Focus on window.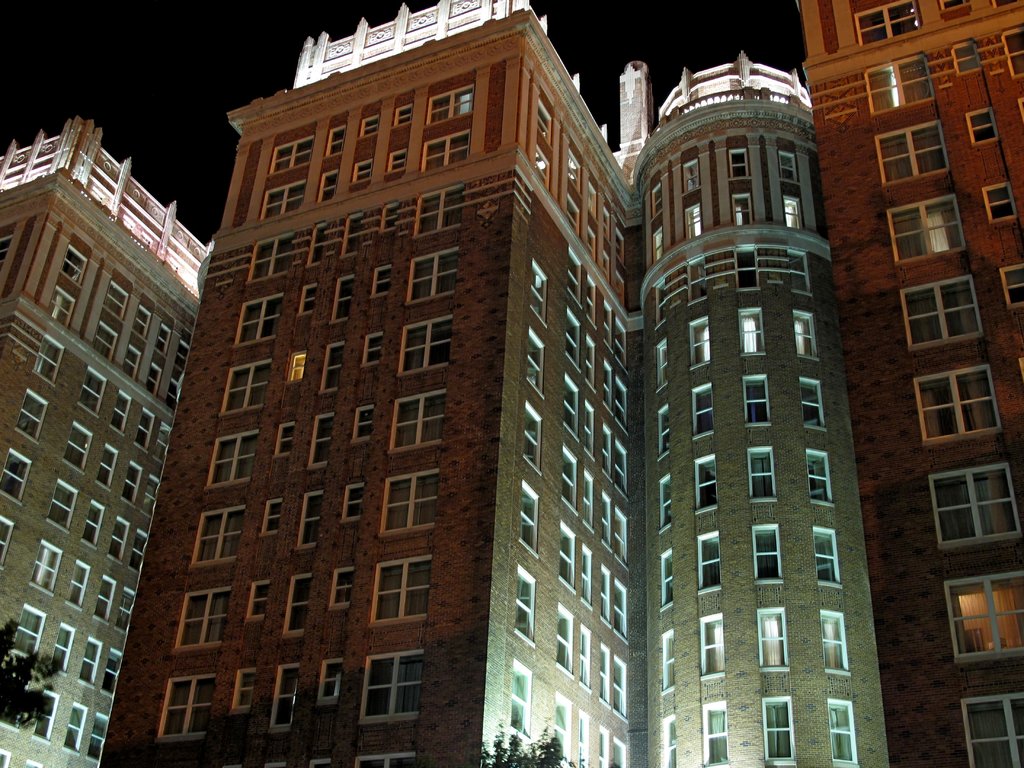
Focused at (946, 43, 980, 74).
